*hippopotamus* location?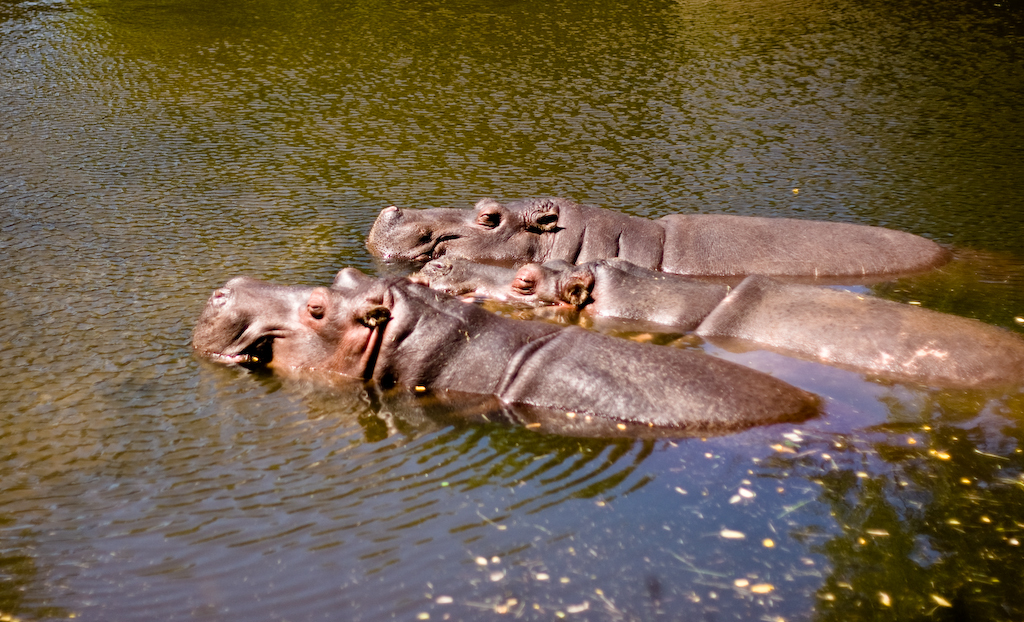
(x1=368, y1=198, x2=946, y2=275)
